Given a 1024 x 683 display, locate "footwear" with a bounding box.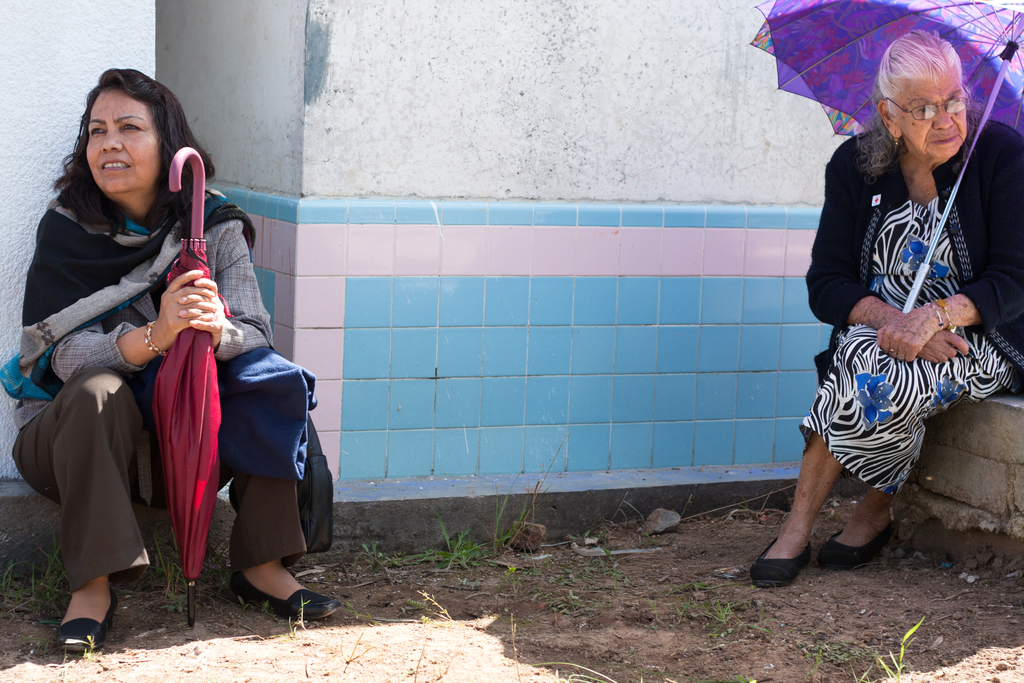
Located: left=237, top=571, right=342, bottom=623.
